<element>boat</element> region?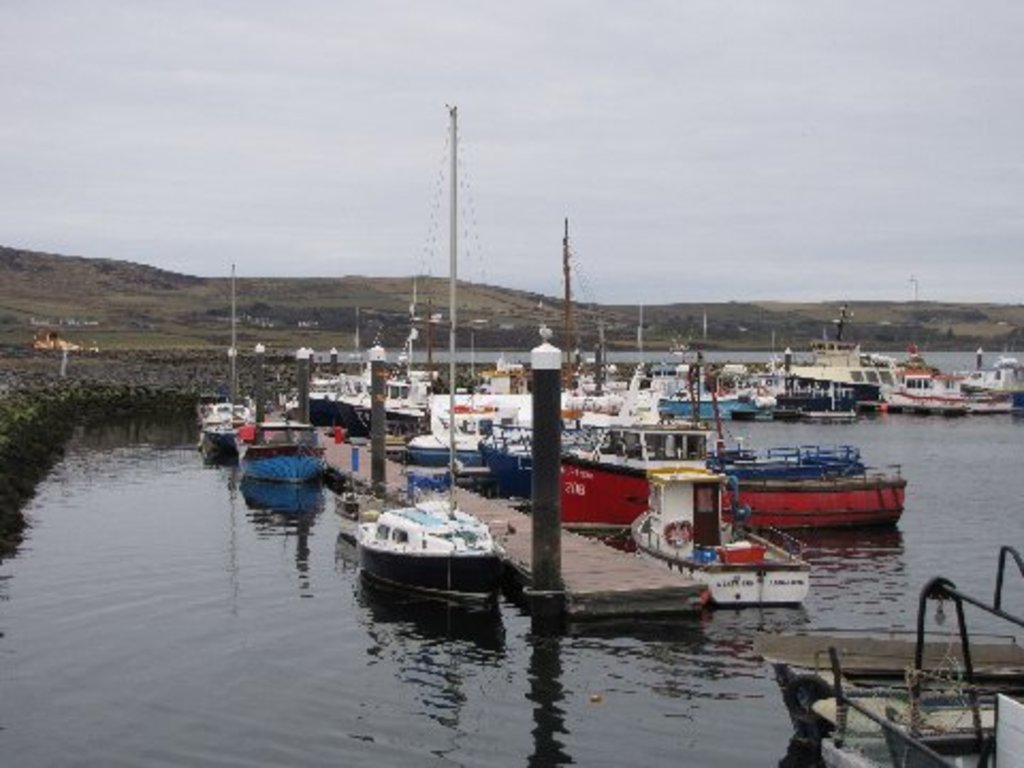
bbox=(988, 348, 1022, 410)
